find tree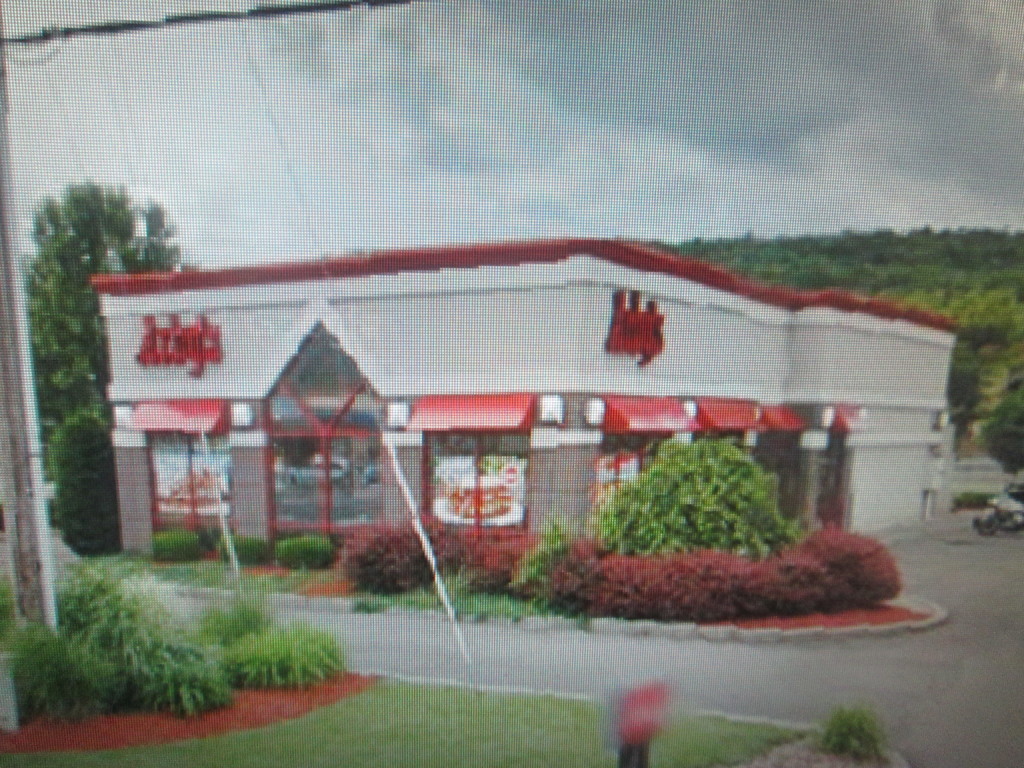
{"x1": 968, "y1": 390, "x2": 1023, "y2": 478}
